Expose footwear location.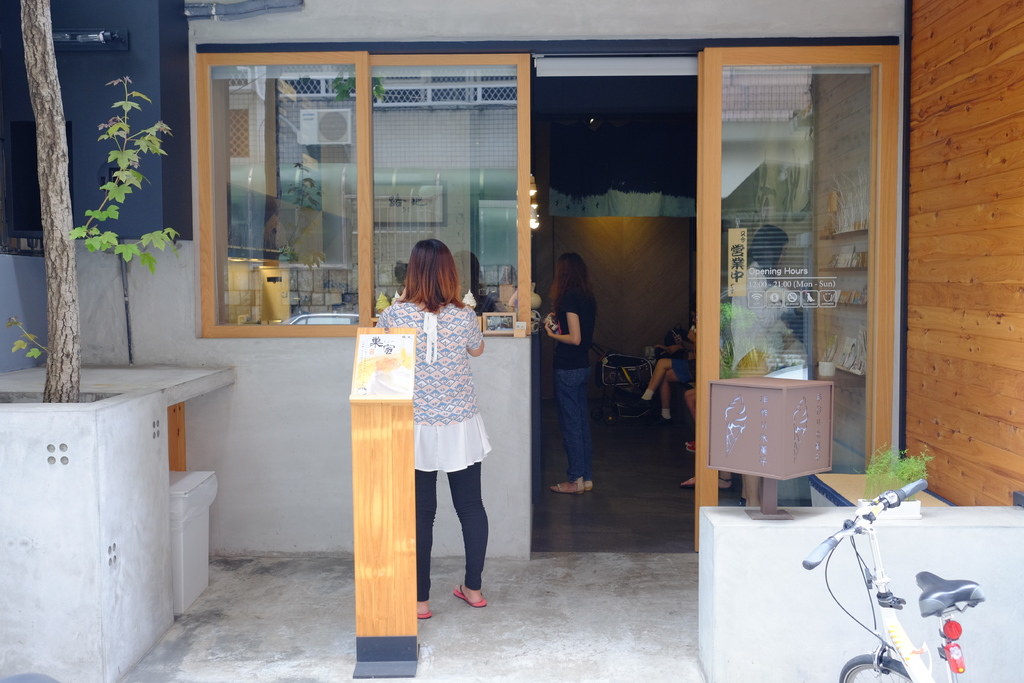
Exposed at locate(657, 415, 673, 429).
